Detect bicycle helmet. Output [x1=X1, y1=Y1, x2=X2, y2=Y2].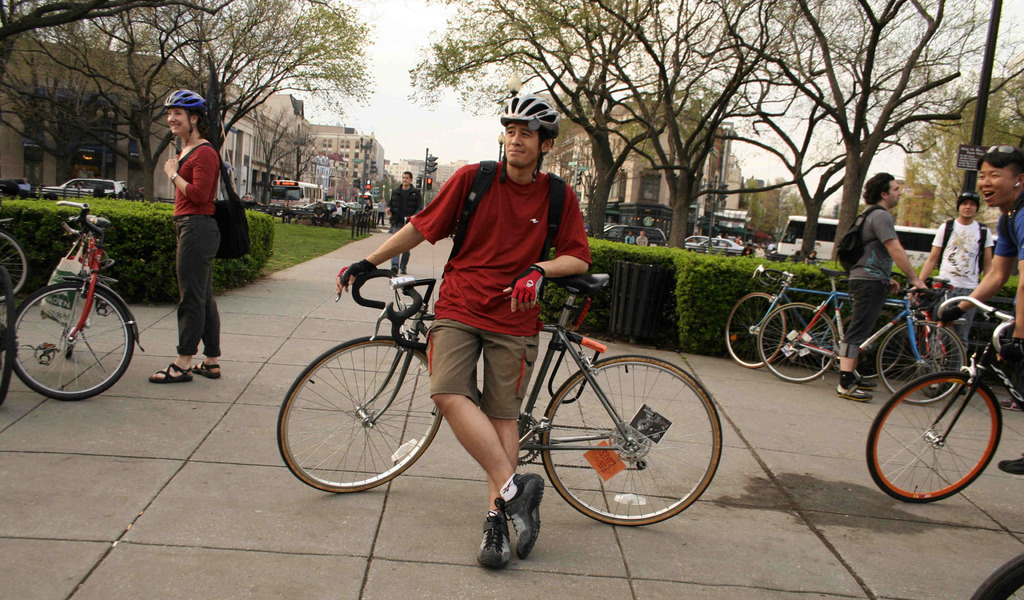
[x1=165, y1=83, x2=205, y2=117].
